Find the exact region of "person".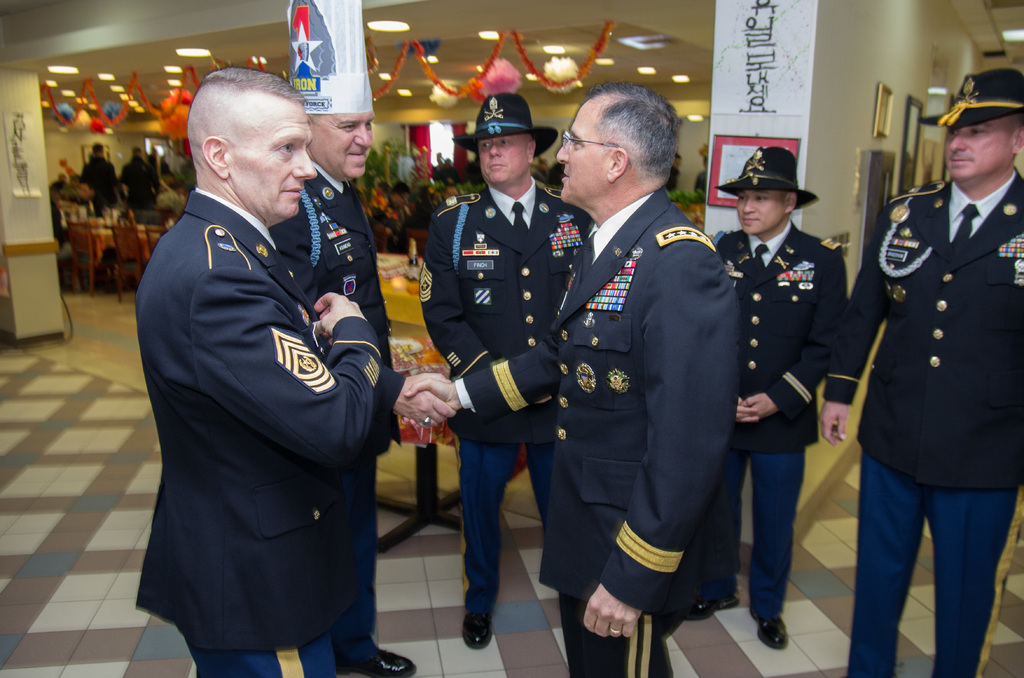
Exact region: (left=47, top=172, right=67, bottom=190).
